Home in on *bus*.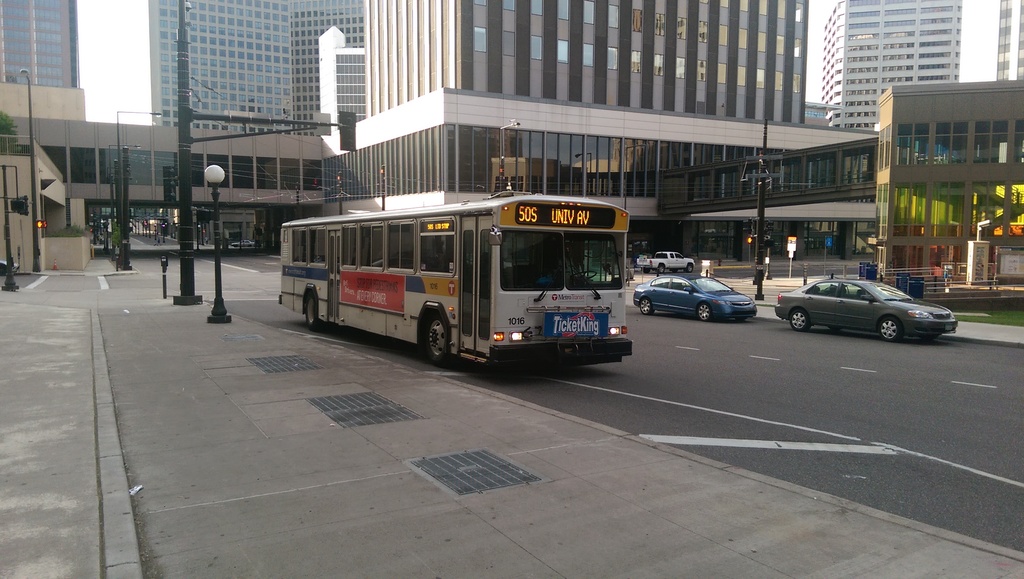
Homed in at [277,192,634,368].
